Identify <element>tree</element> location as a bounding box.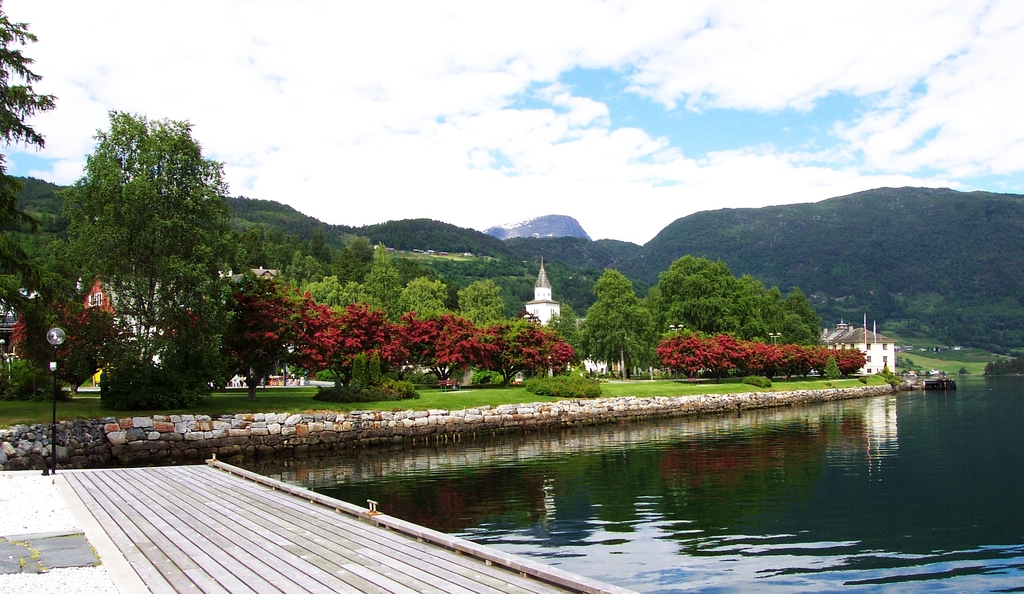
BBox(436, 307, 510, 386).
